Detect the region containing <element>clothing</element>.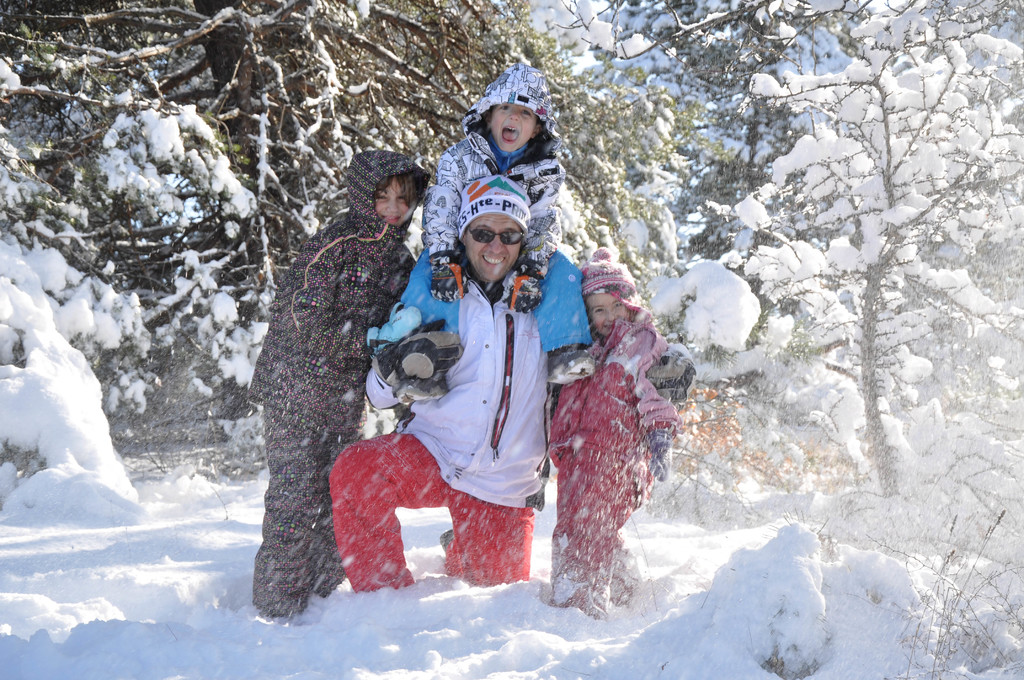
Rect(348, 279, 538, 614).
